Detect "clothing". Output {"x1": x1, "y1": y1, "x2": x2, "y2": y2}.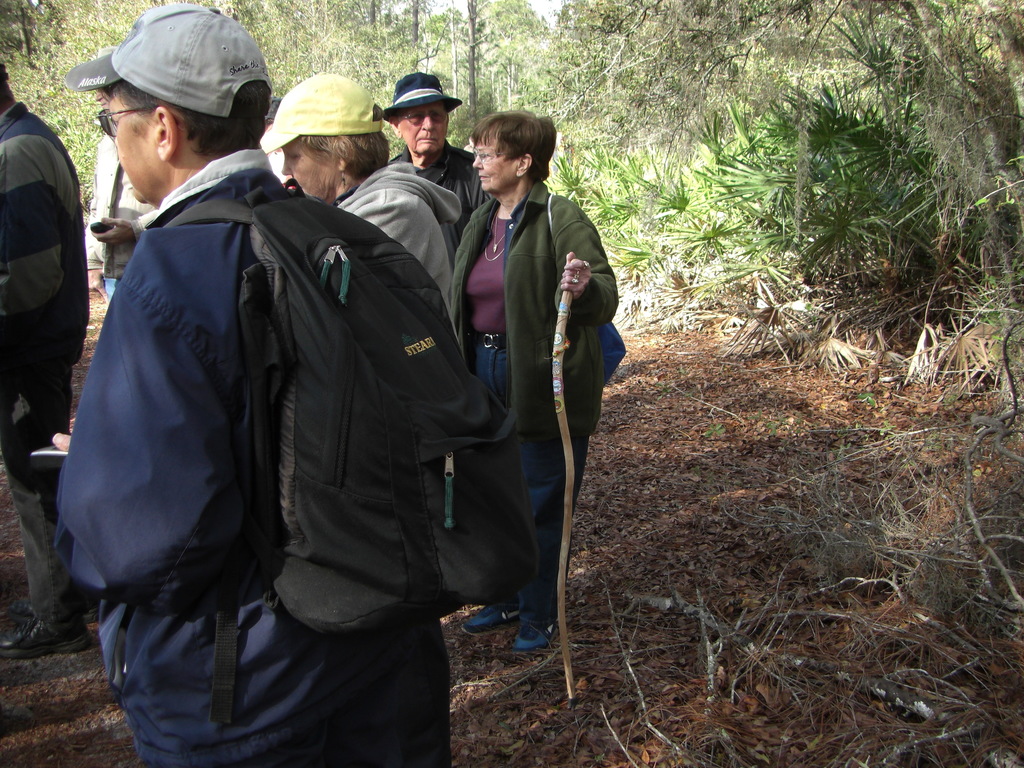
{"x1": 453, "y1": 178, "x2": 613, "y2": 643}.
